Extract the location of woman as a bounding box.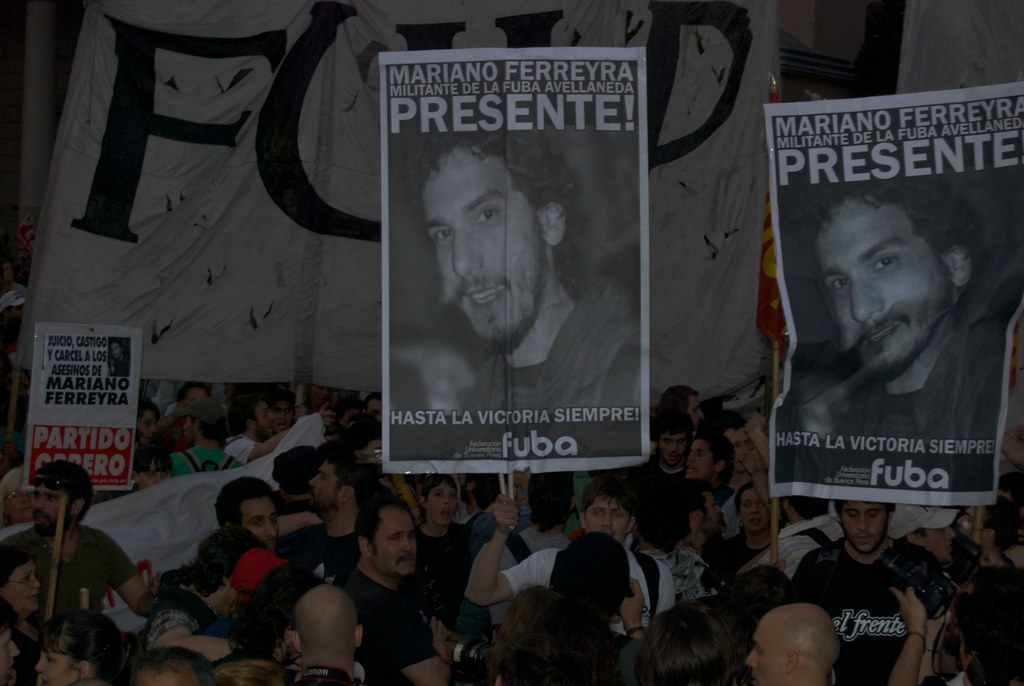
[204, 480, 312, 576].
